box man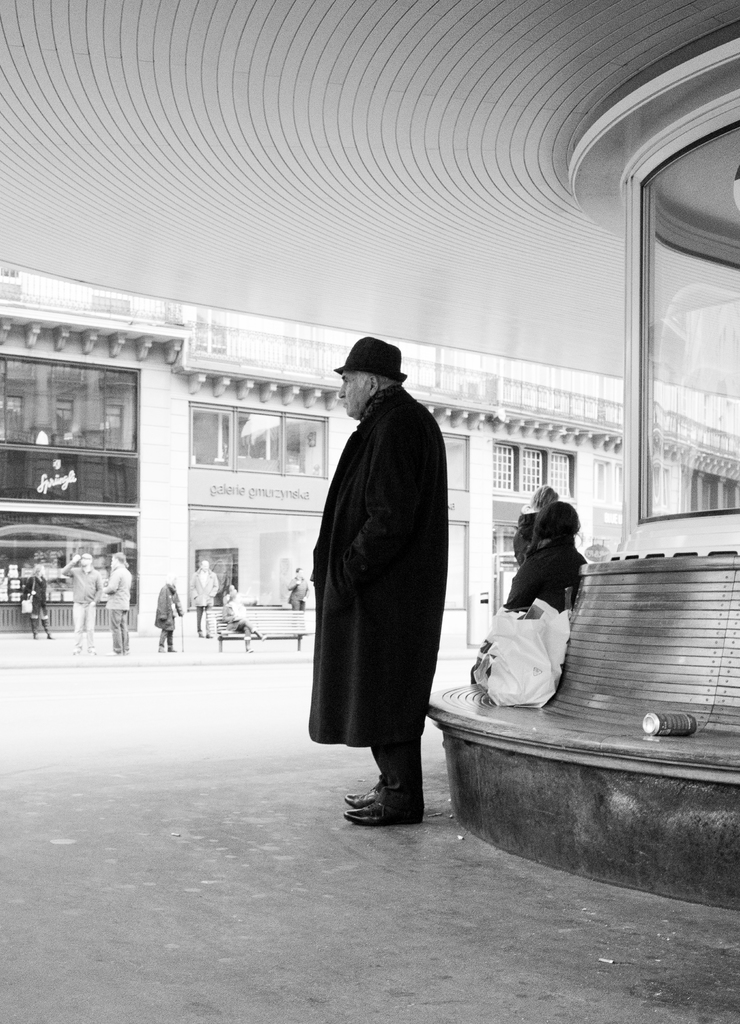
select_region(60, 550, 102, 657)
